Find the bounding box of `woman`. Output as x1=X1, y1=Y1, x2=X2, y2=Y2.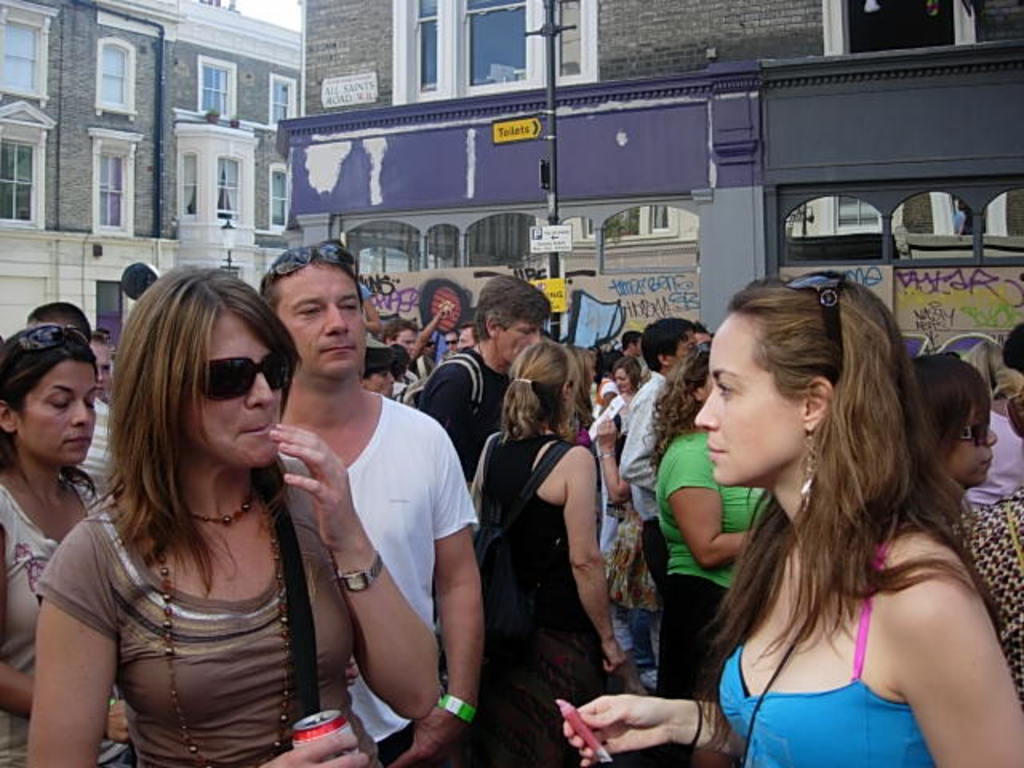
x1=914, y1=350, x2=1022, y2=704.
